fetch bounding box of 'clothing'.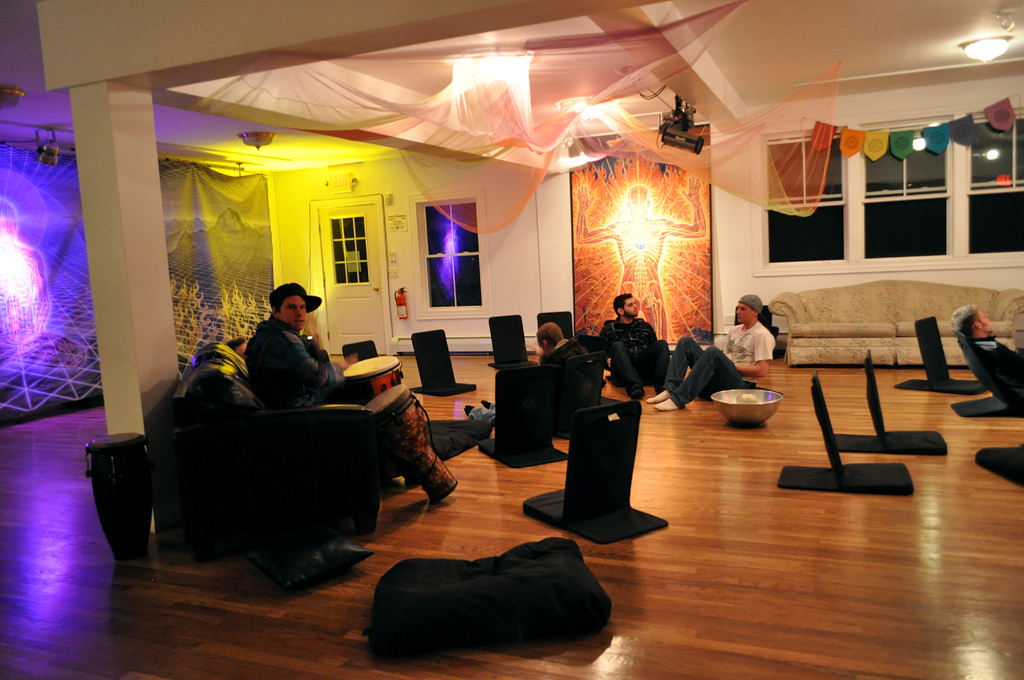
Bbox: pyautogui.locateOnScreen(241, 310, 365, 417).
